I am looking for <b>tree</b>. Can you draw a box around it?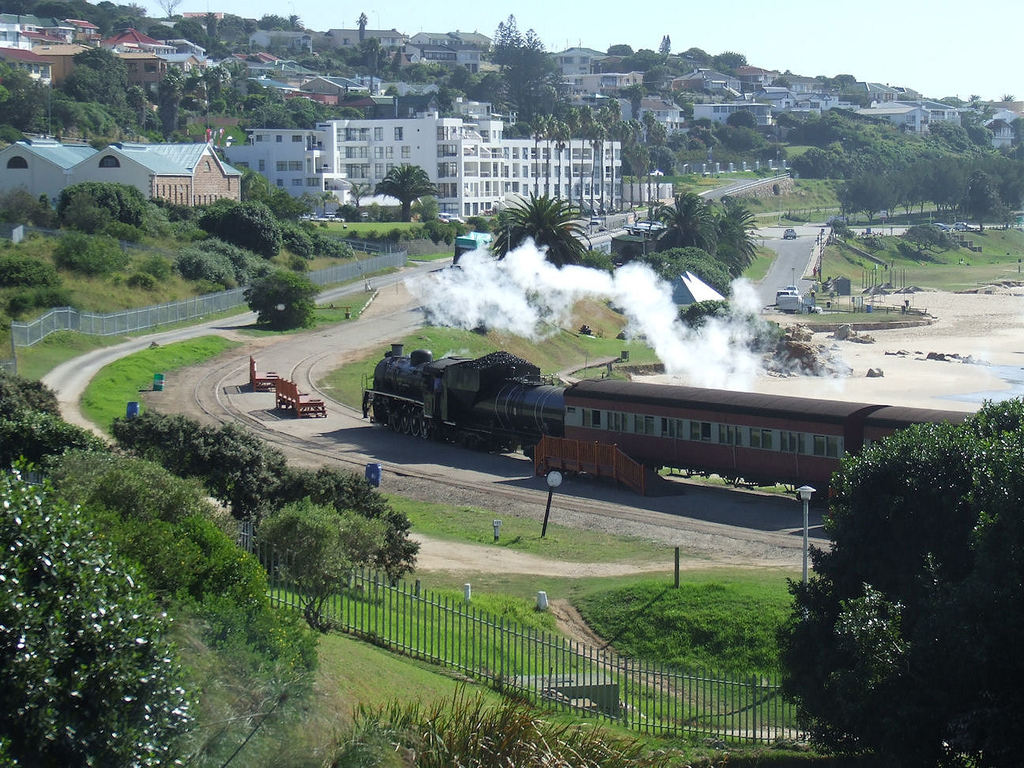
Sure, the bounding box is bbox(844, 166, 894, 224).
